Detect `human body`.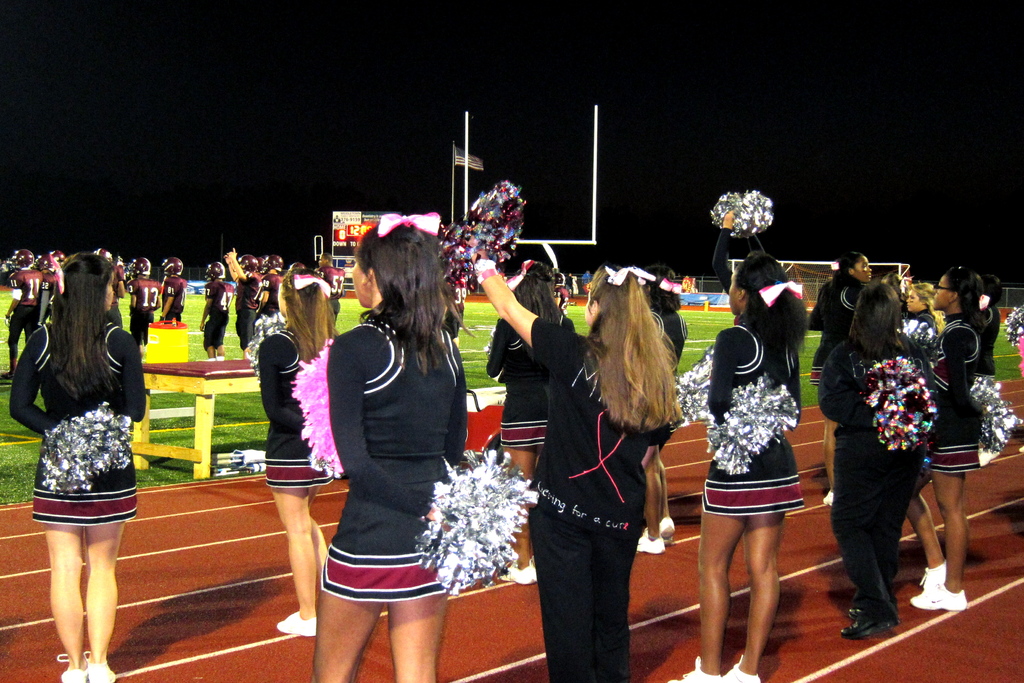
Detected at 130/258/162/350.
